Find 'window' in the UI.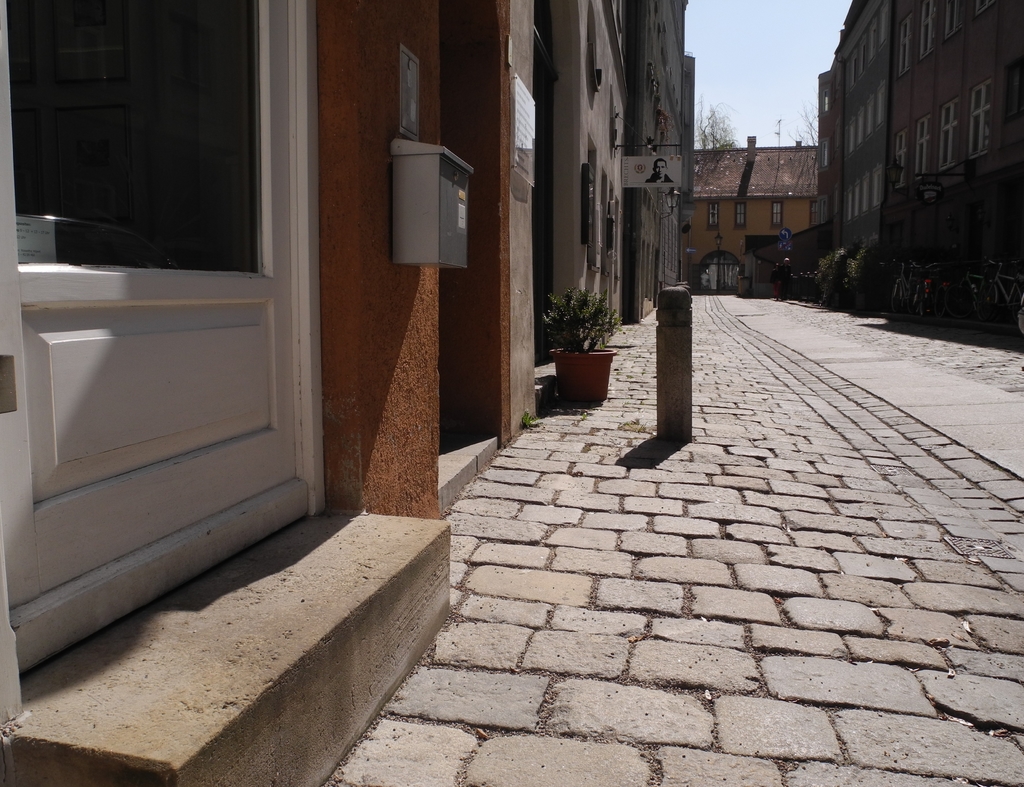
UI element at x1=936, y1=87, x2=959, y2=172.
